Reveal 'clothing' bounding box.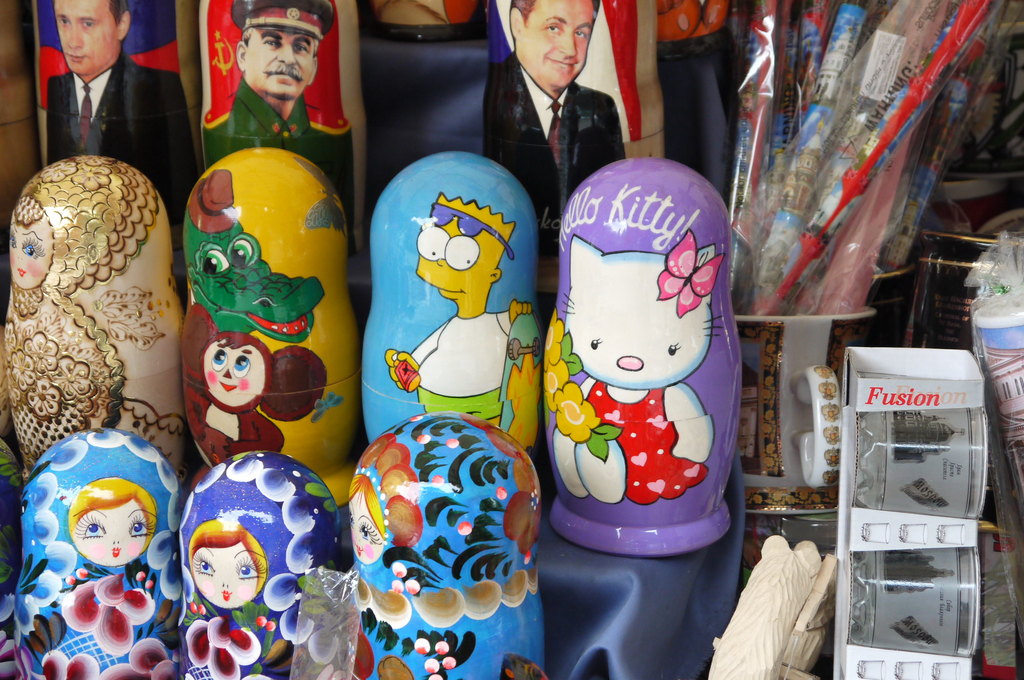
Revealed: [42,43,195,216].
